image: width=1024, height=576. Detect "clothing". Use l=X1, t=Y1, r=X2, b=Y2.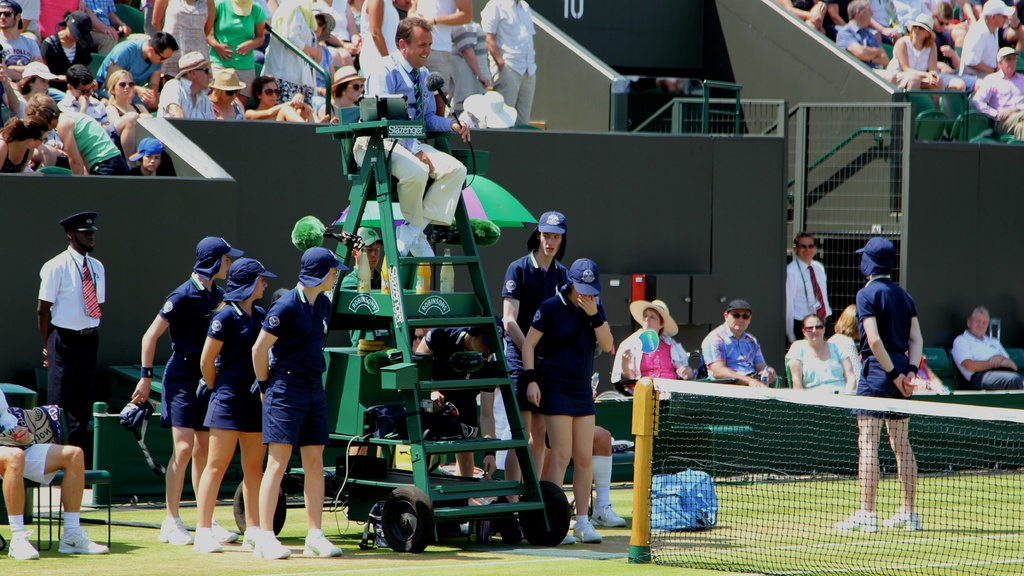
l=259, t=280, r=328, b=456.
